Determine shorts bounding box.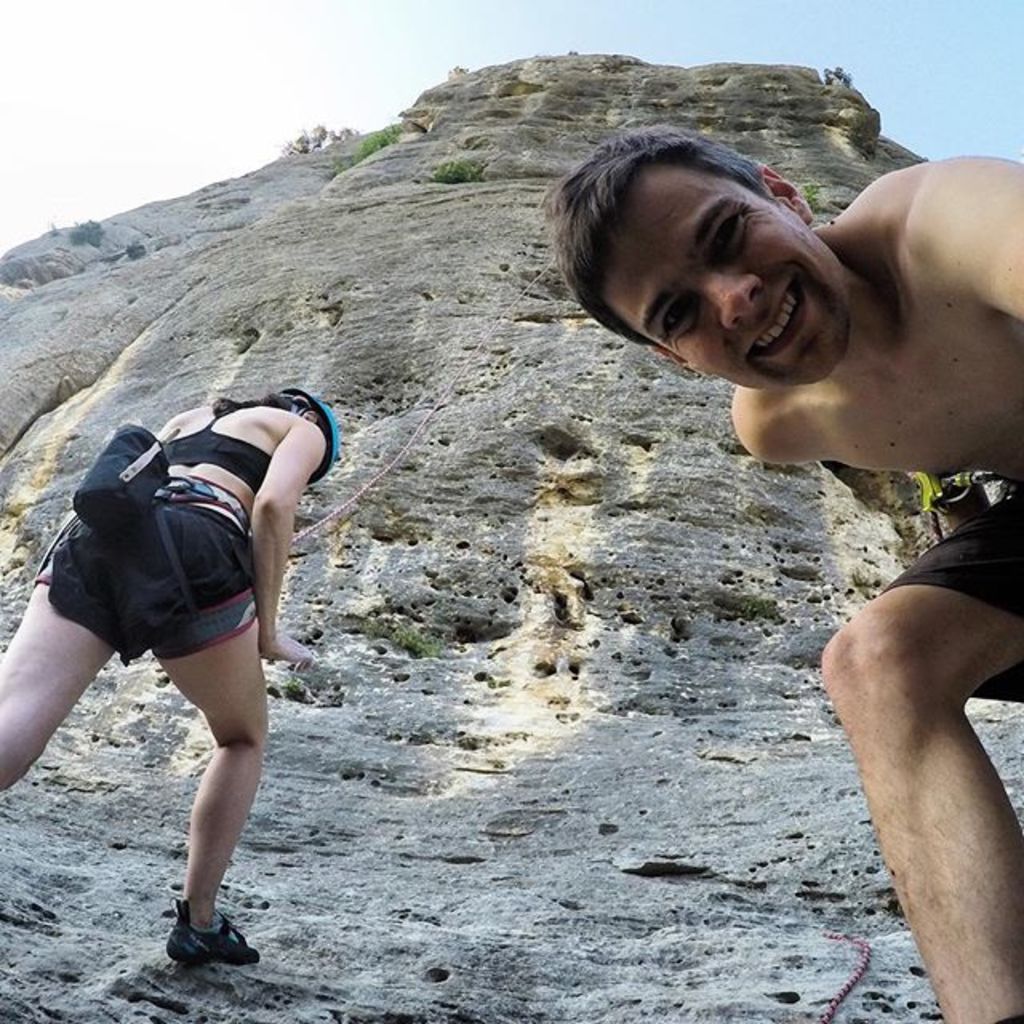
Determined: crop(877, 493, 1022, 704).
